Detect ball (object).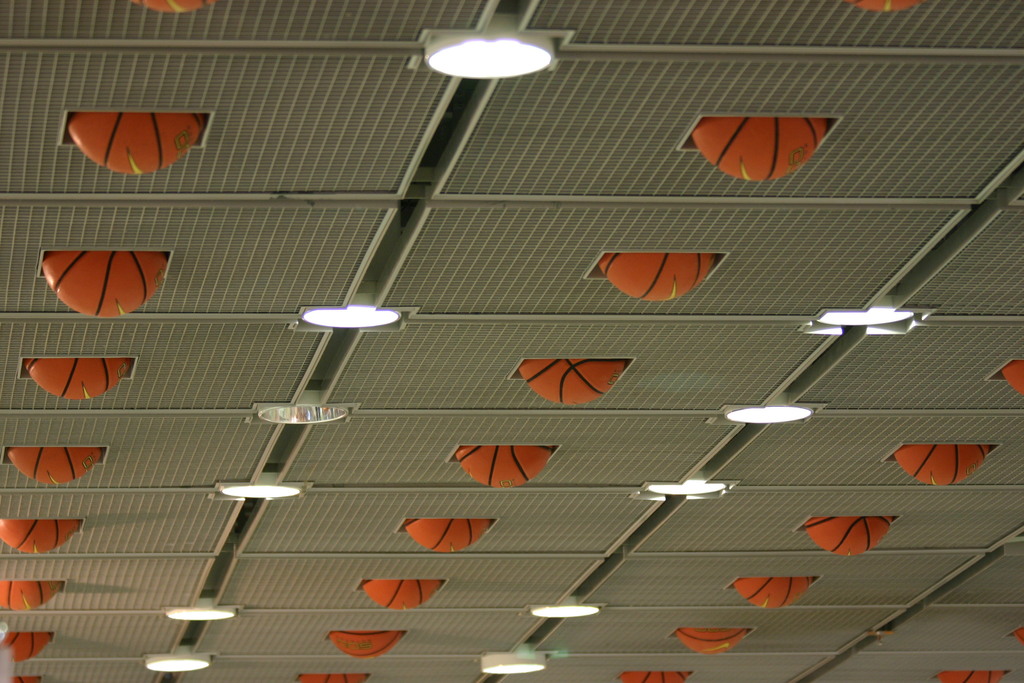
Detected at bbox=[621, 672, 687, 682].
